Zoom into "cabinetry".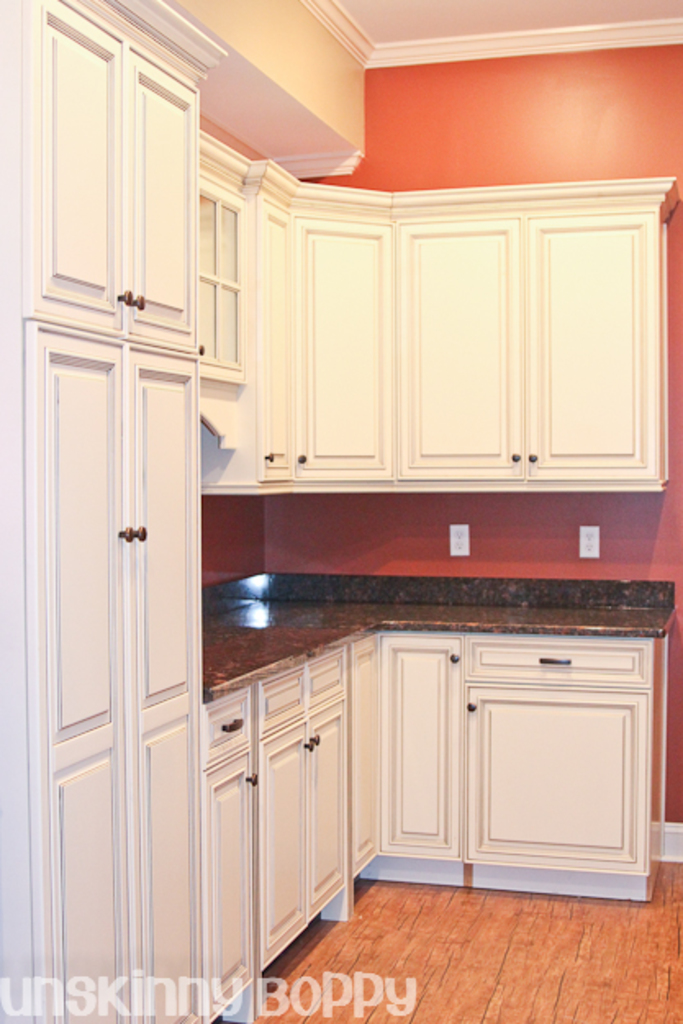
Zoom target: 295, 224, 388, 475.
